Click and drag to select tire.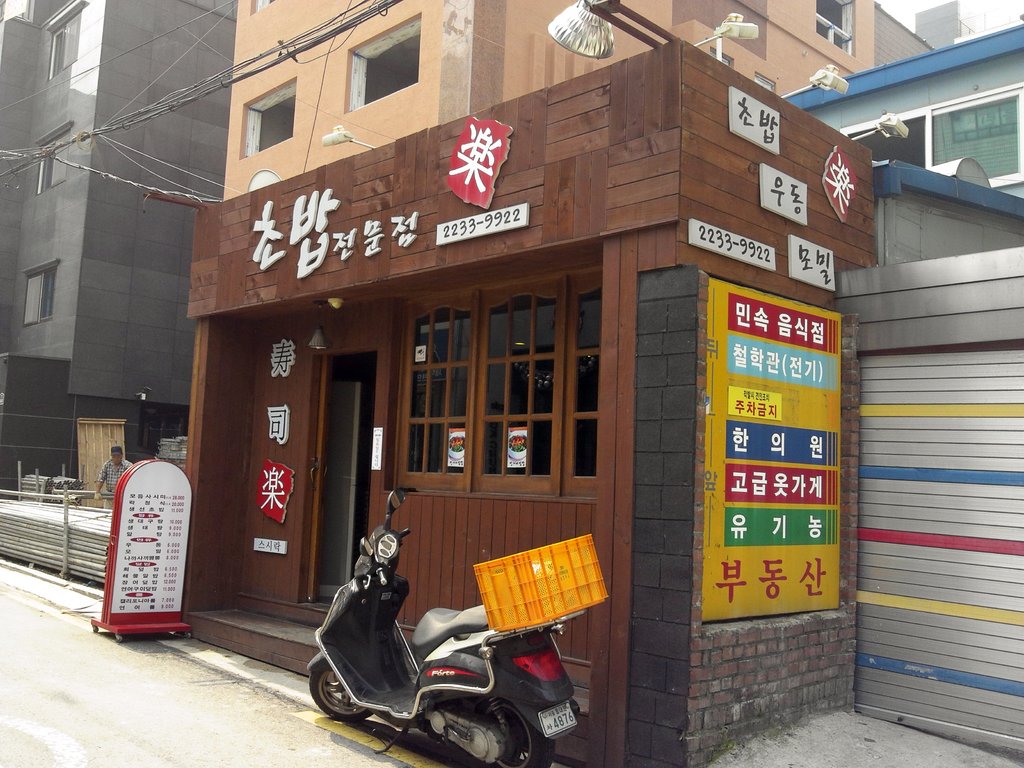
Selection: pyautogui.locateOnScreen(474, 698, 559, 767).
